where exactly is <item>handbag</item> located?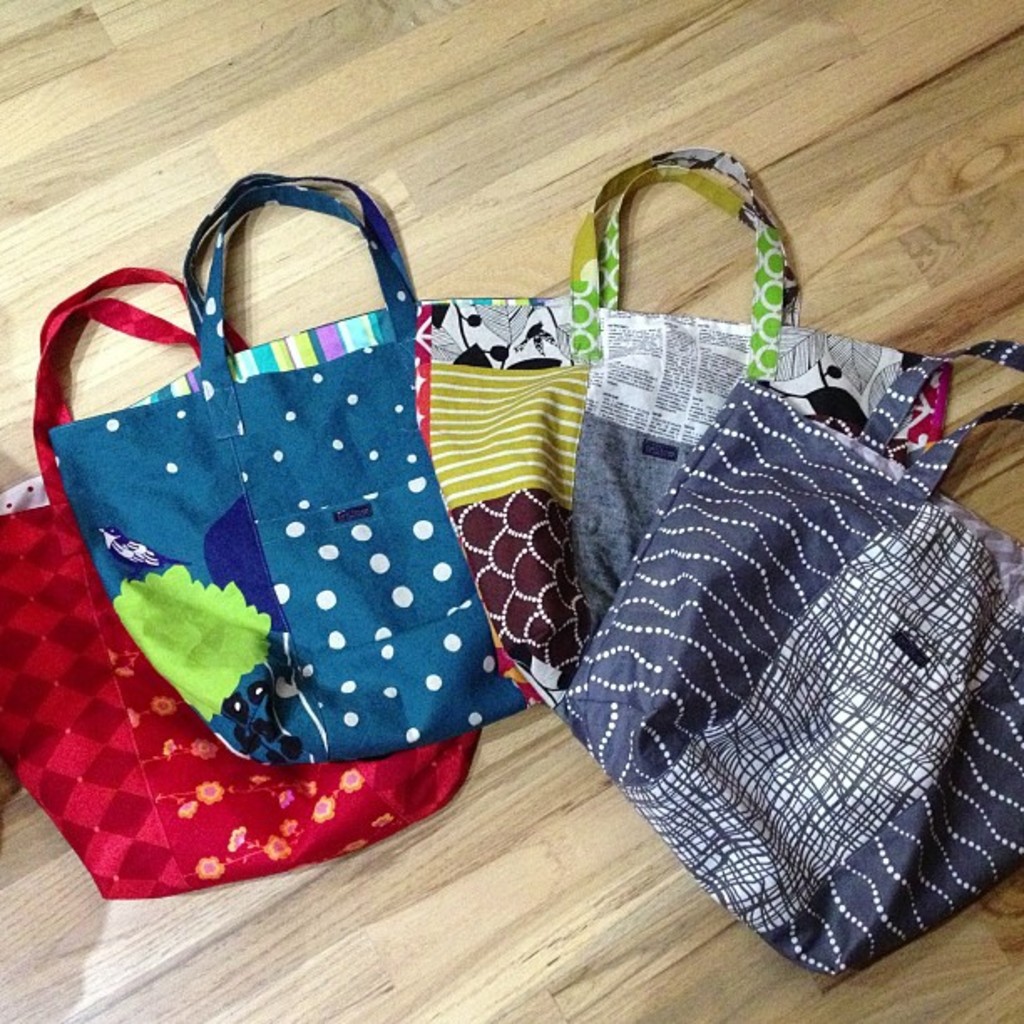
Its bounding box is [42, 166, 530, 750].
